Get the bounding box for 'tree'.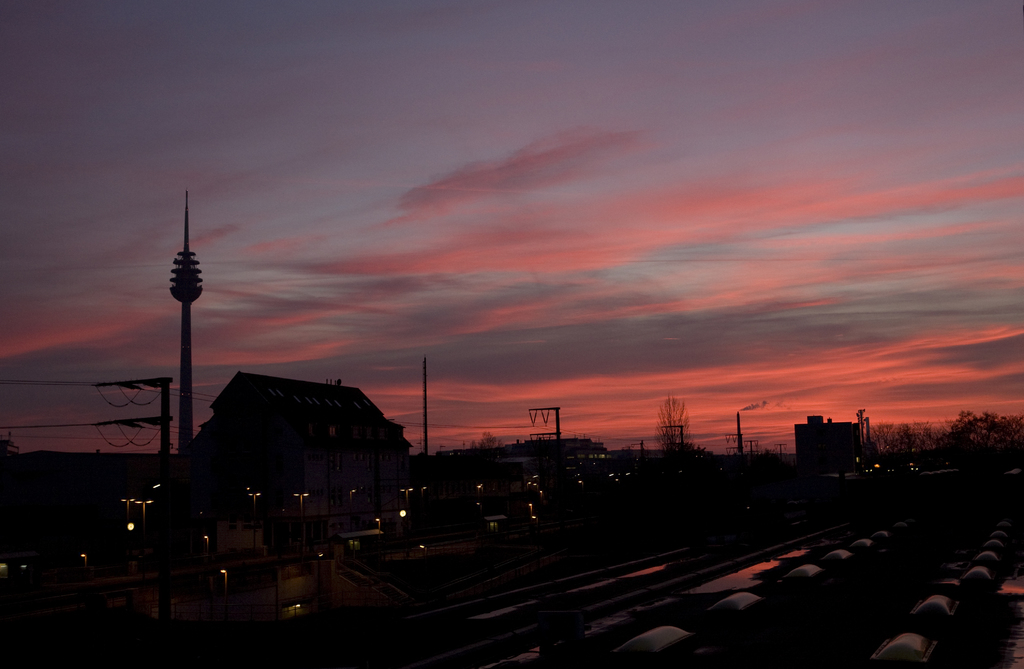
bbox=(470, 426, 504, 455).
